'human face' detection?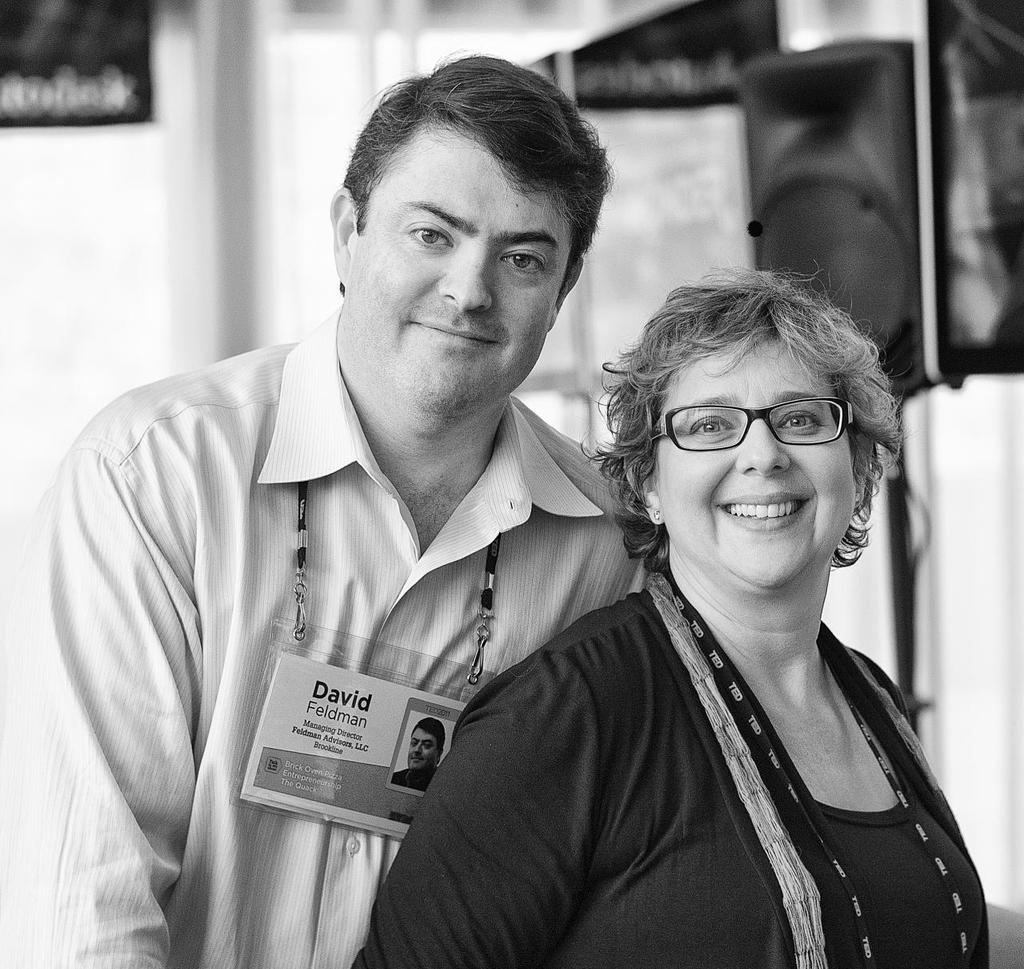
box(409, 731, 442, 771)
